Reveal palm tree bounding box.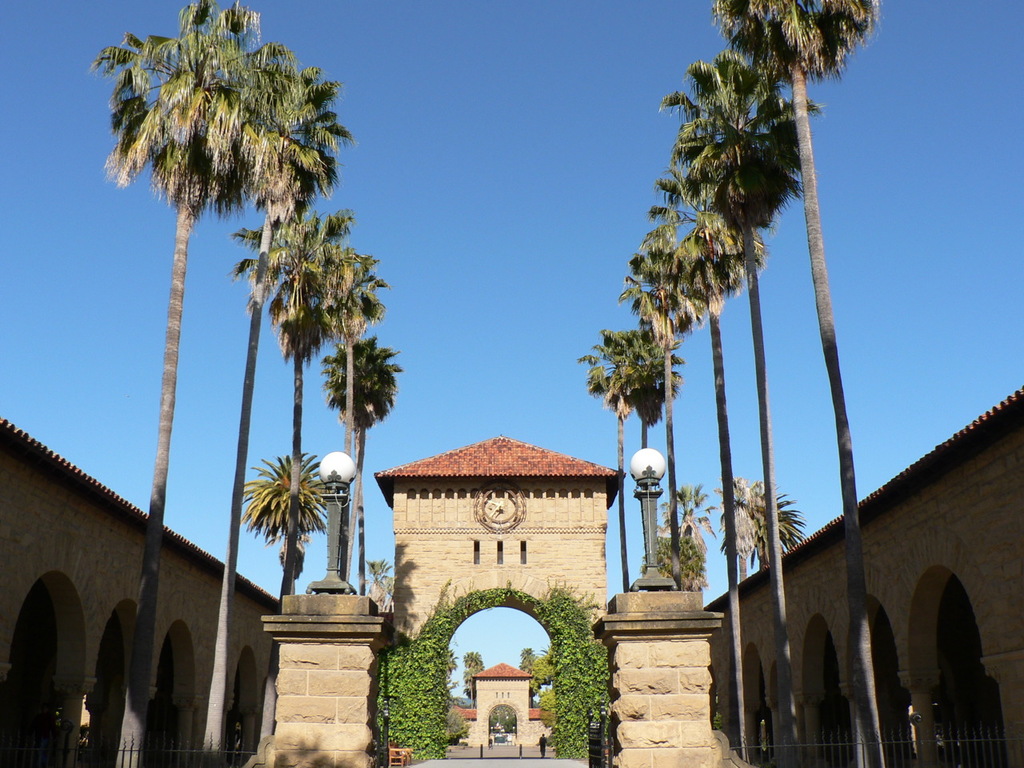
Revealed: pyautogui.locateOnScreen(115, 0, 303, 734).
